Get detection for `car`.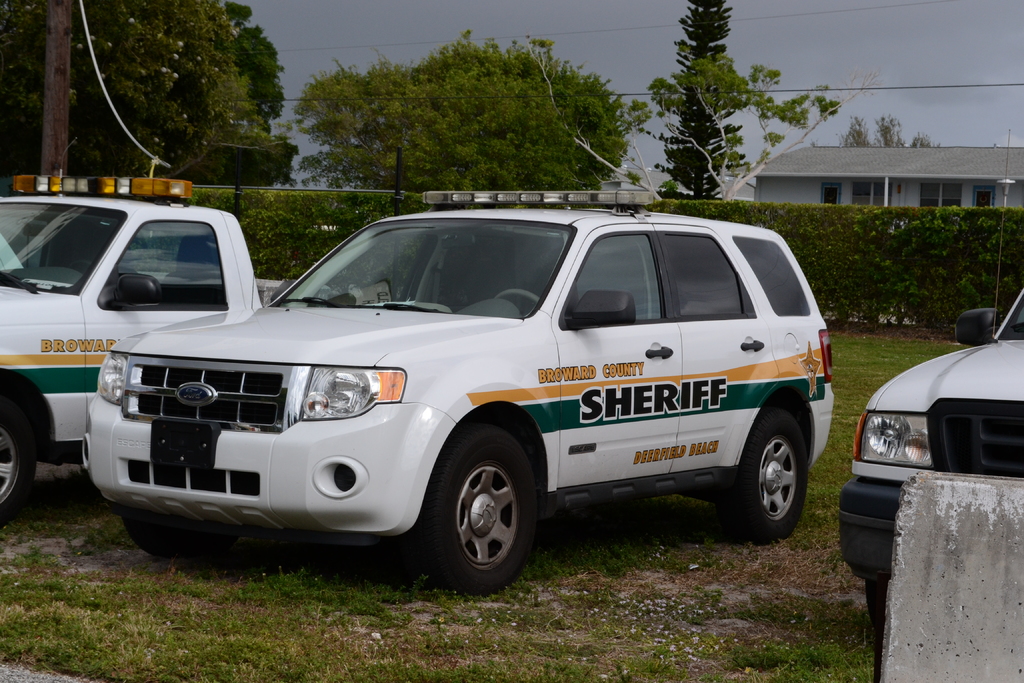
Detection: Rect(0, 137, 262, 523).
